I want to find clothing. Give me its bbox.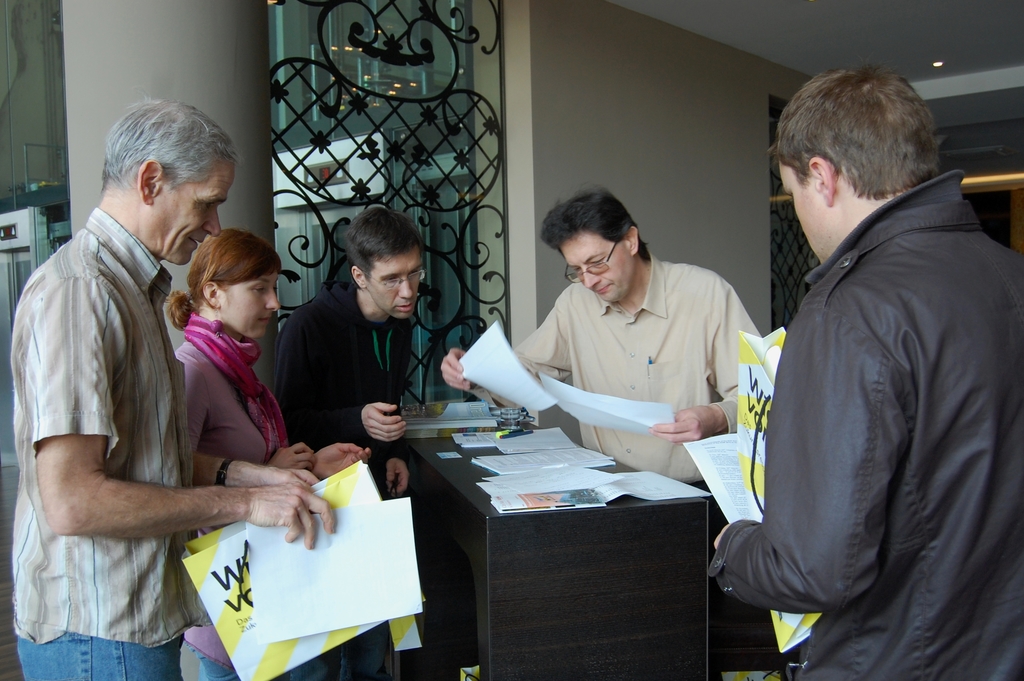
crop(176, 308, 297, 680).
